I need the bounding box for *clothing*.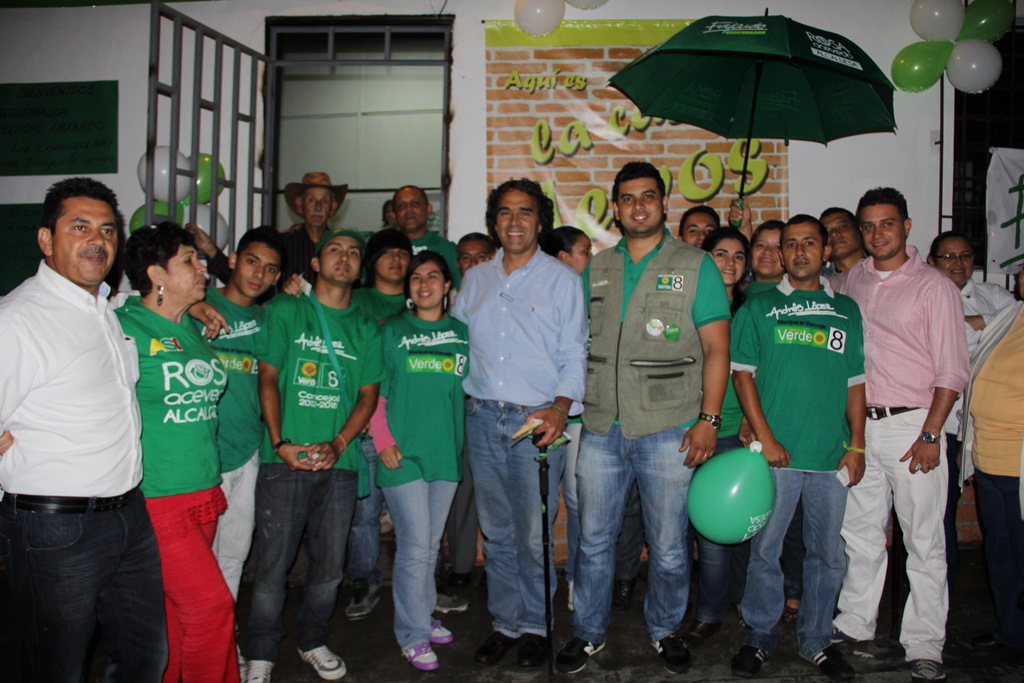
Here it is: l=307, t=221, r=328, b=249.
